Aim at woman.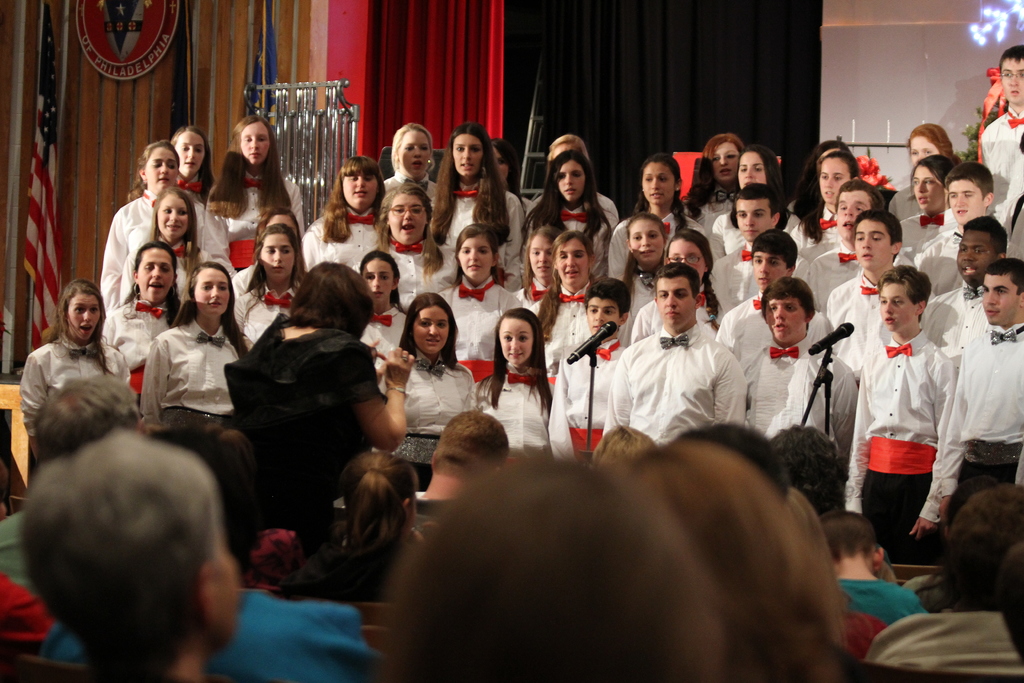
Aimed at {"left": 484, "top": 133, "right": 520, "bottom": 202}.
